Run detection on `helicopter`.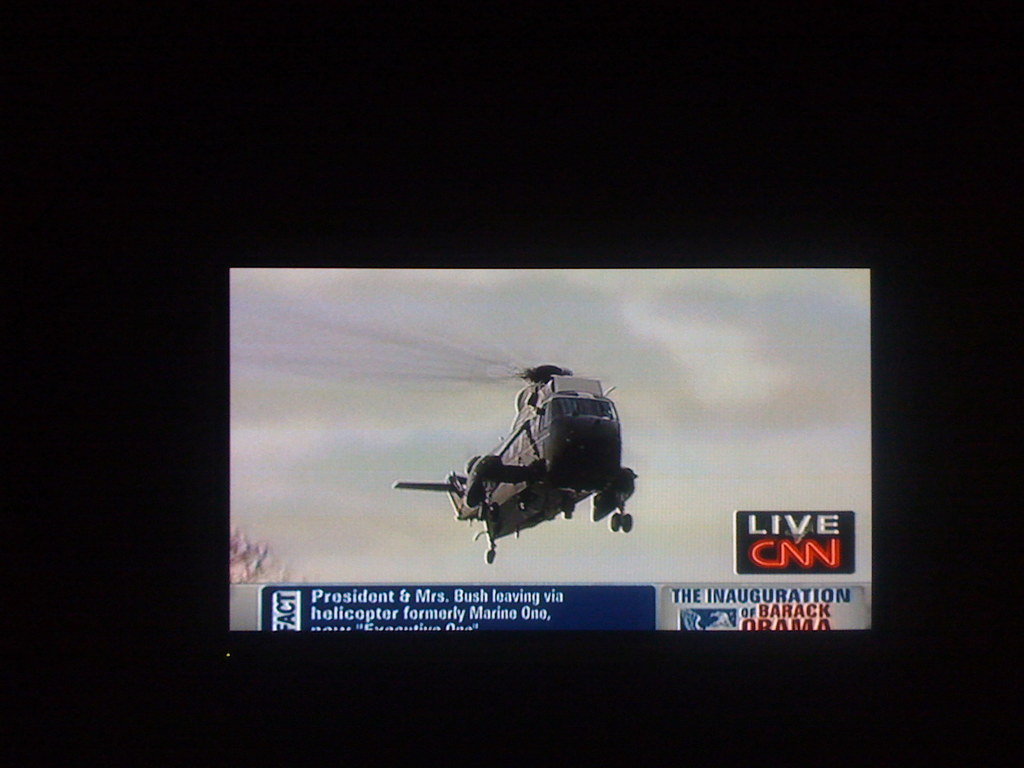
Result: [left=407, top=362, right=650, bottom=543].
